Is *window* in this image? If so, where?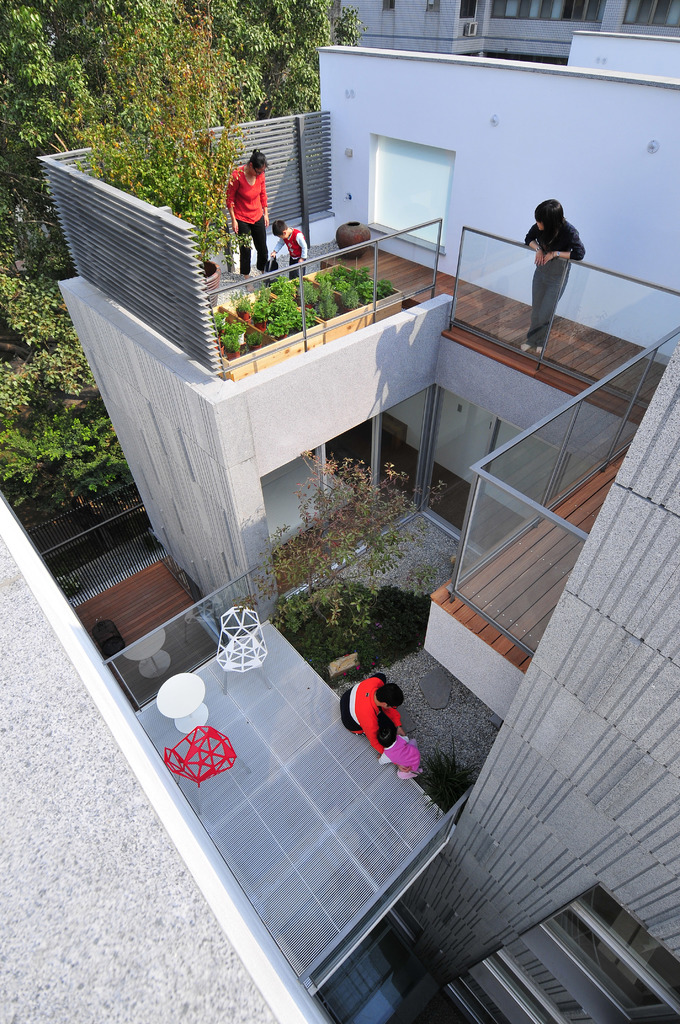
Yes, at <box>364,127,449,258</box>.
